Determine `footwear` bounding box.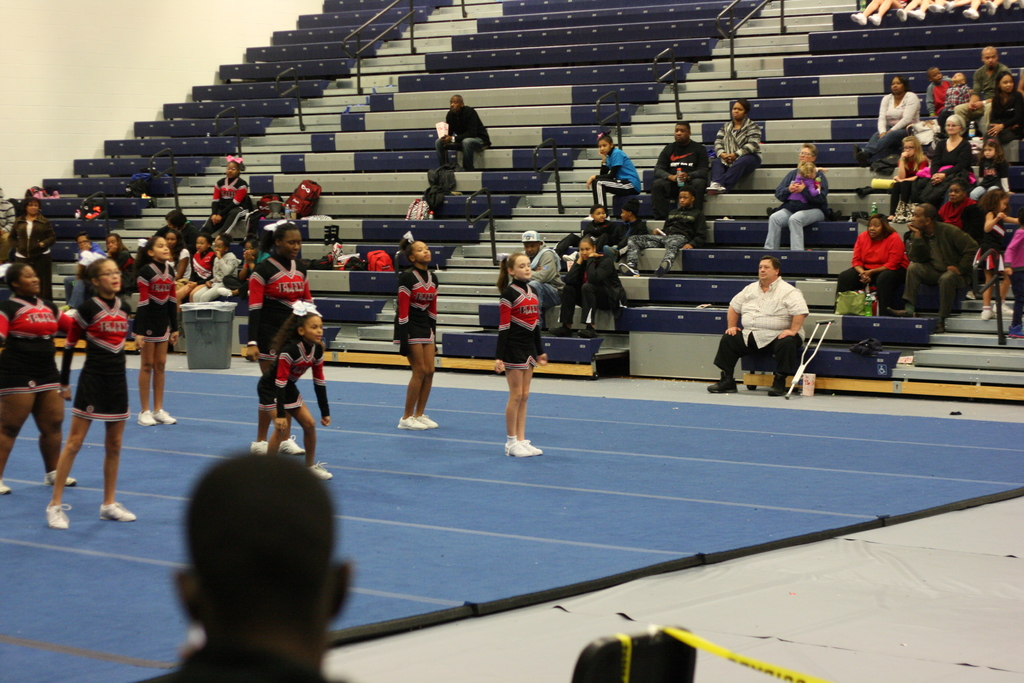
Determined: l=0, t=478, r=10, b=498.
